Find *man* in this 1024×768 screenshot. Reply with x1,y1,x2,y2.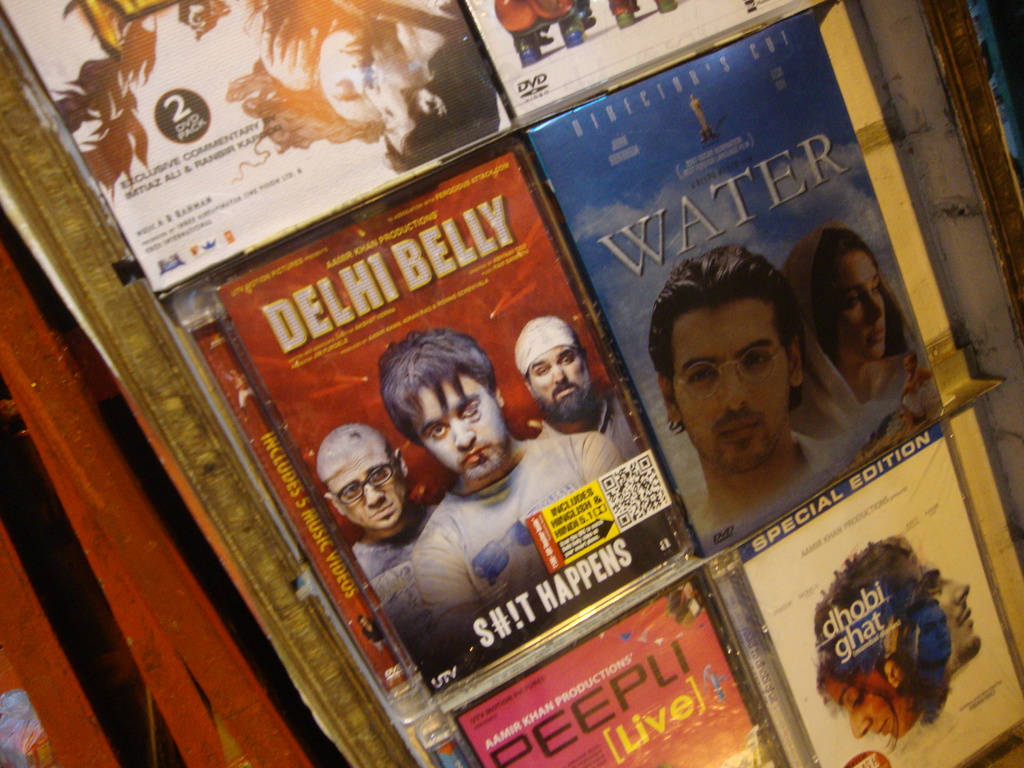
376,327,627,669.
